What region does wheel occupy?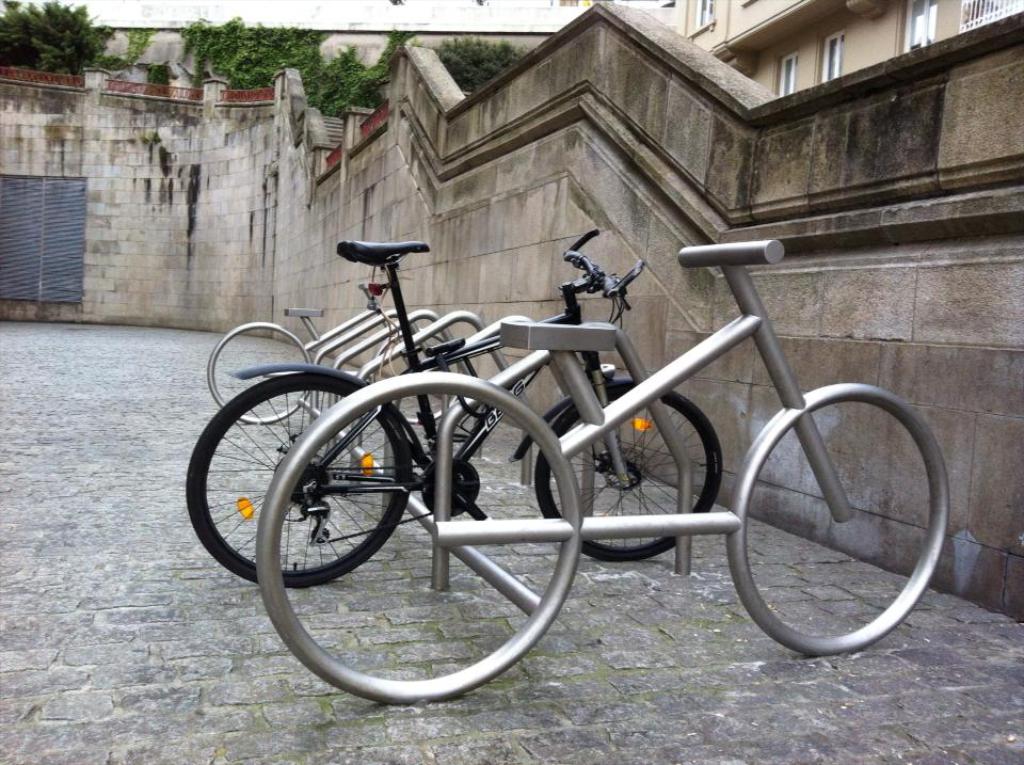
[x1=534, y1=393, x2=723, y2=565].
